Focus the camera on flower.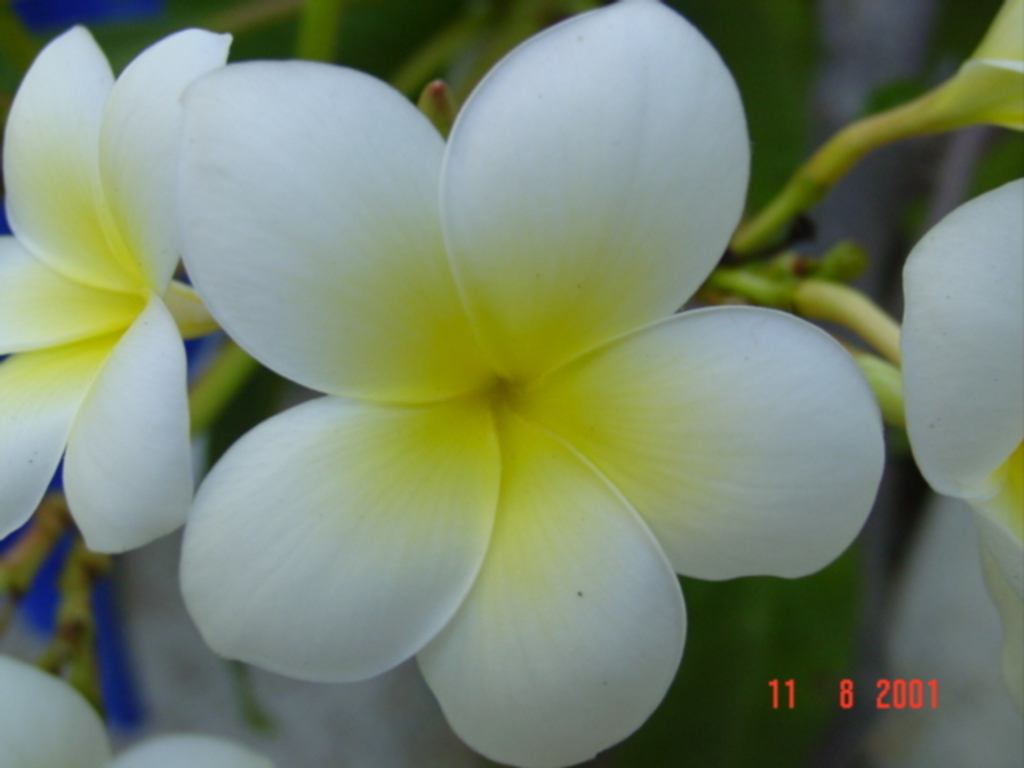
Focus region: x1=894 y1=162 x2=1022 y2=579.
